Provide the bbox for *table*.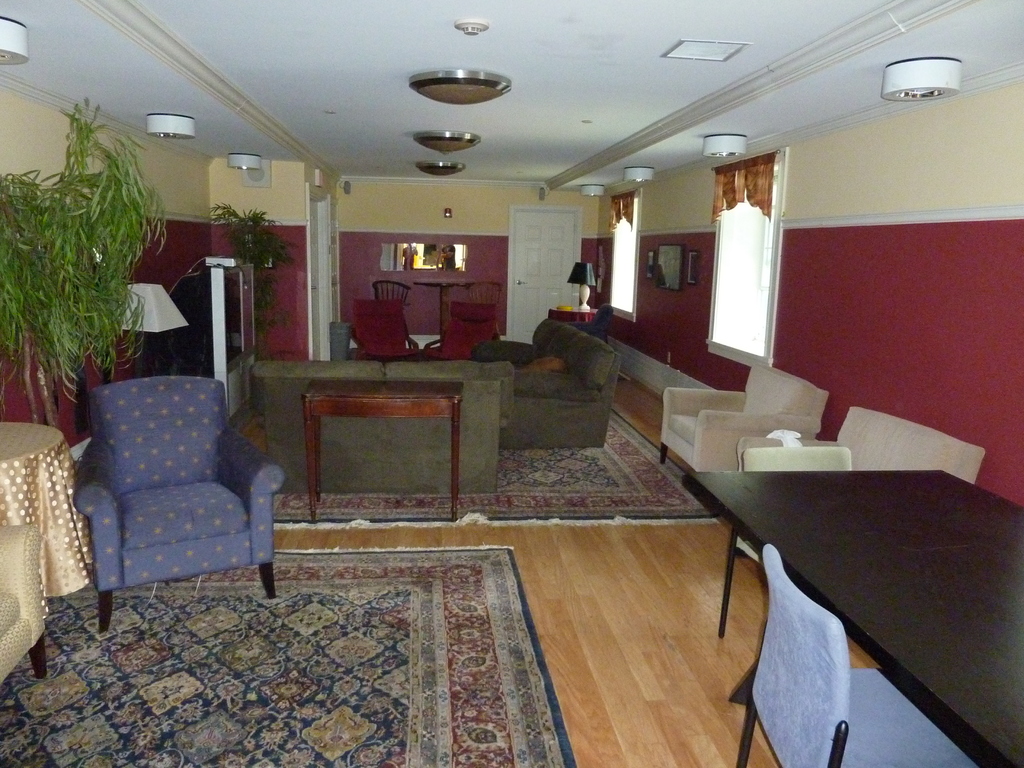
<region>0, 423, 95, 602</region>.
